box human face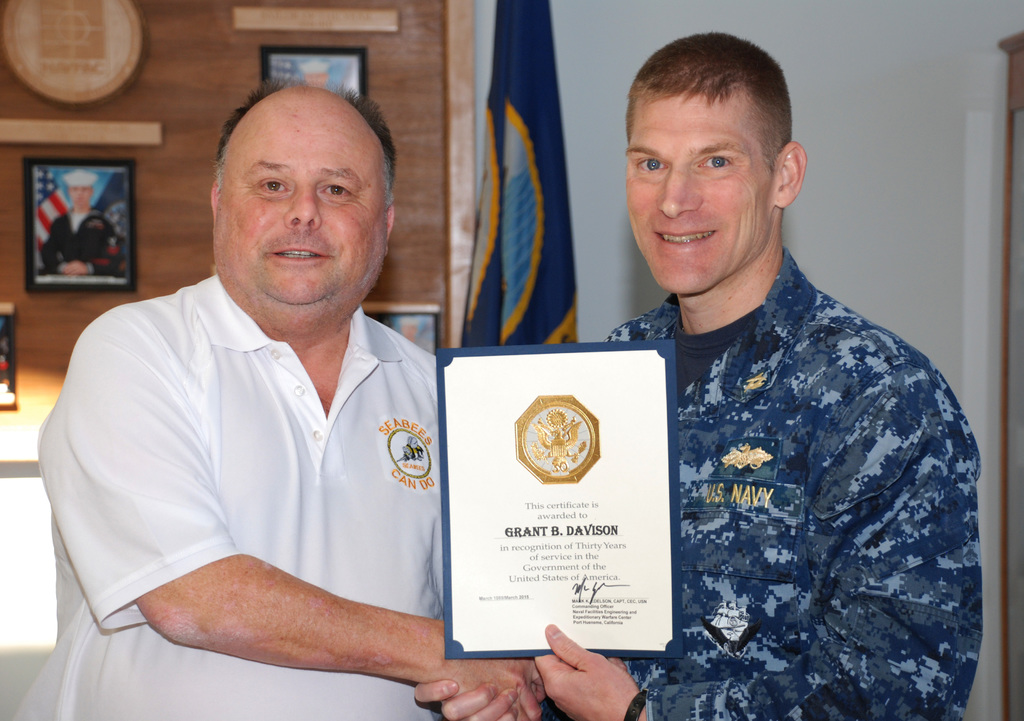
rect(68, 187, 92, 208)
